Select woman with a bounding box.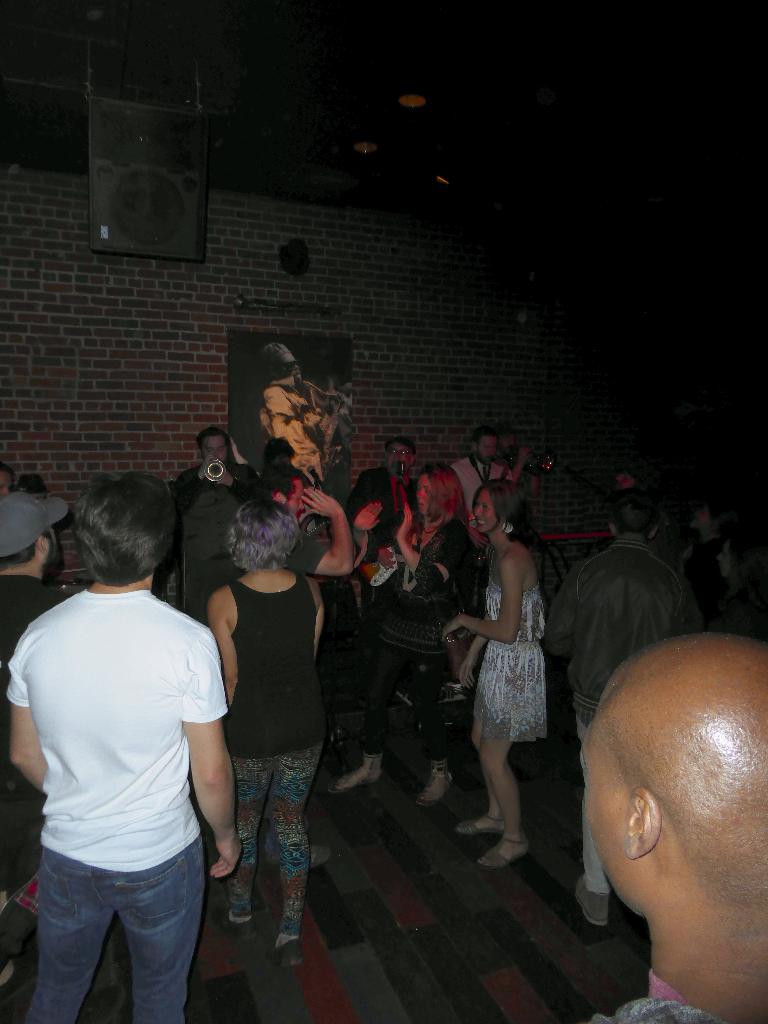
box(331, 466, 466, 807).
